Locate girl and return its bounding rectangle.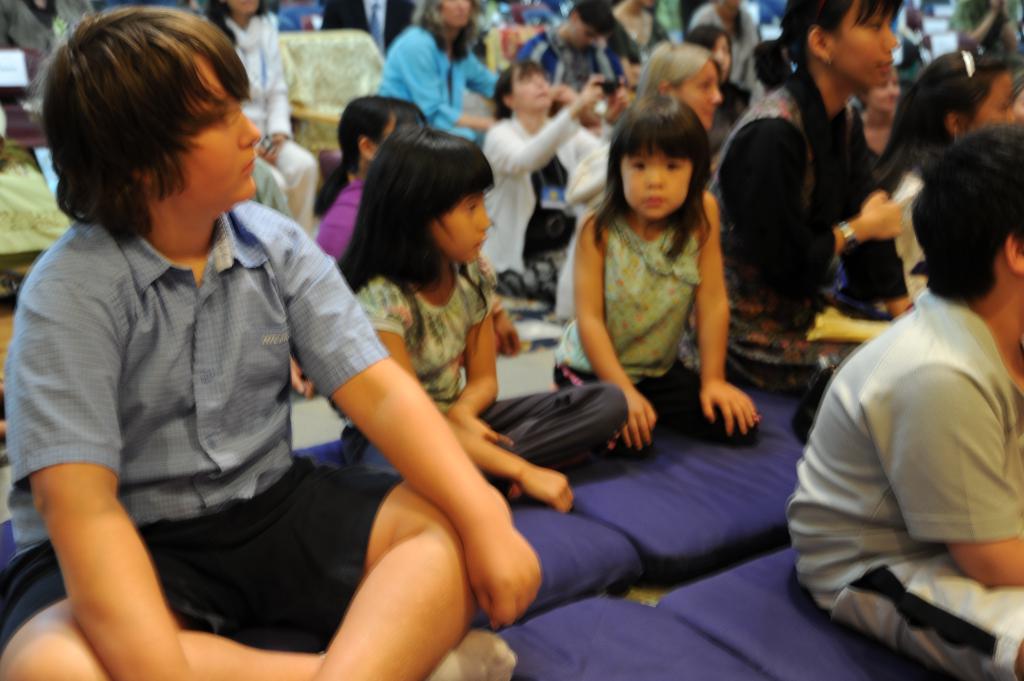
{"x1": 555, "y1": 97, "x2": 762, "y2": 453}.
